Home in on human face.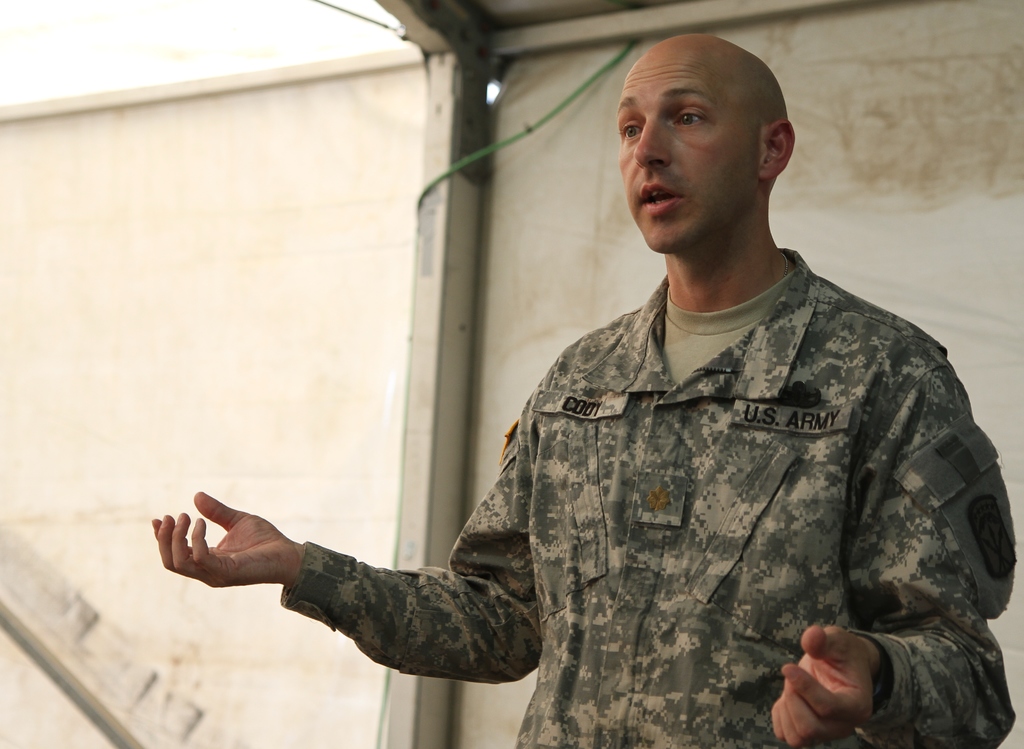
Homed in at box(616, 42, 759, 251).
